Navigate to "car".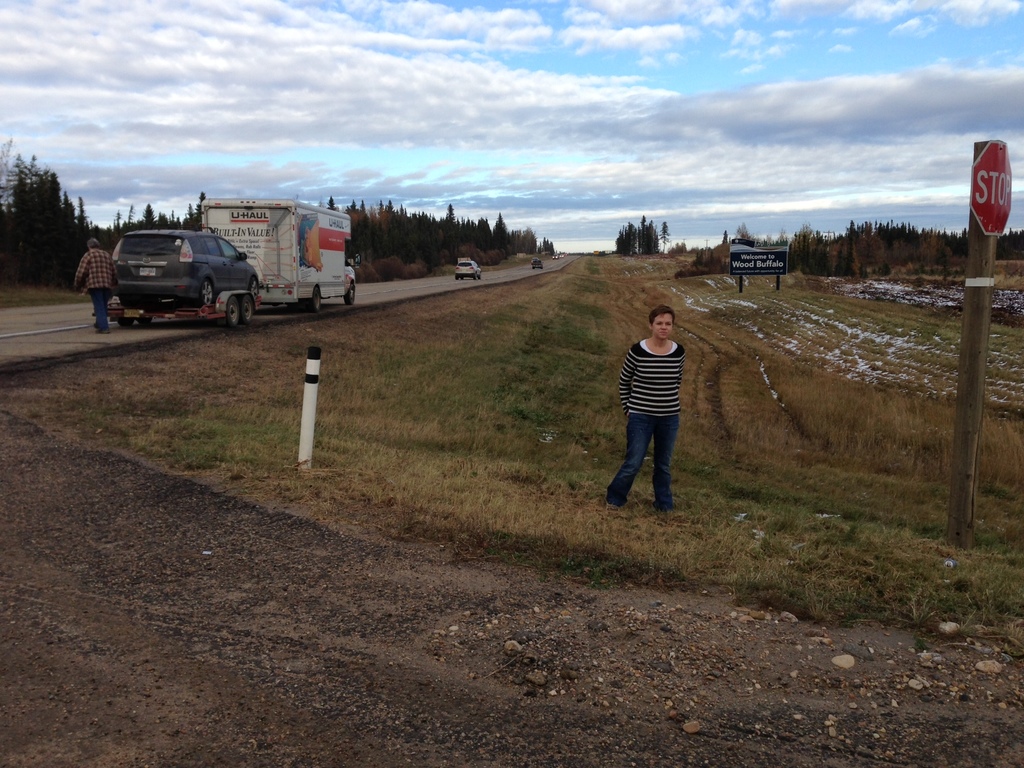
Navigation target: select_region(87, 218, 253, 319).
